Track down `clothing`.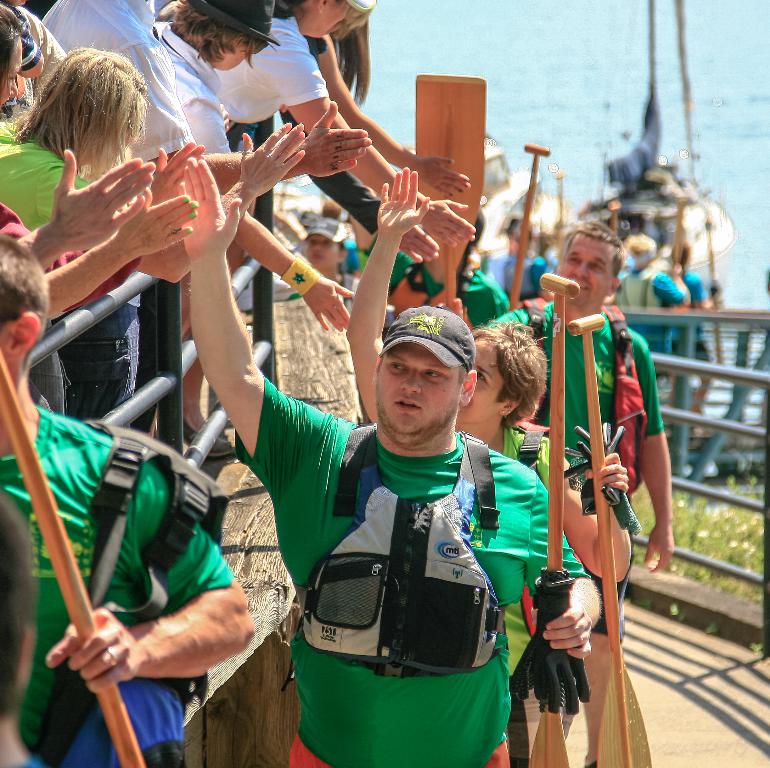
Tracked to Rect(282, 407, 527, 727).
